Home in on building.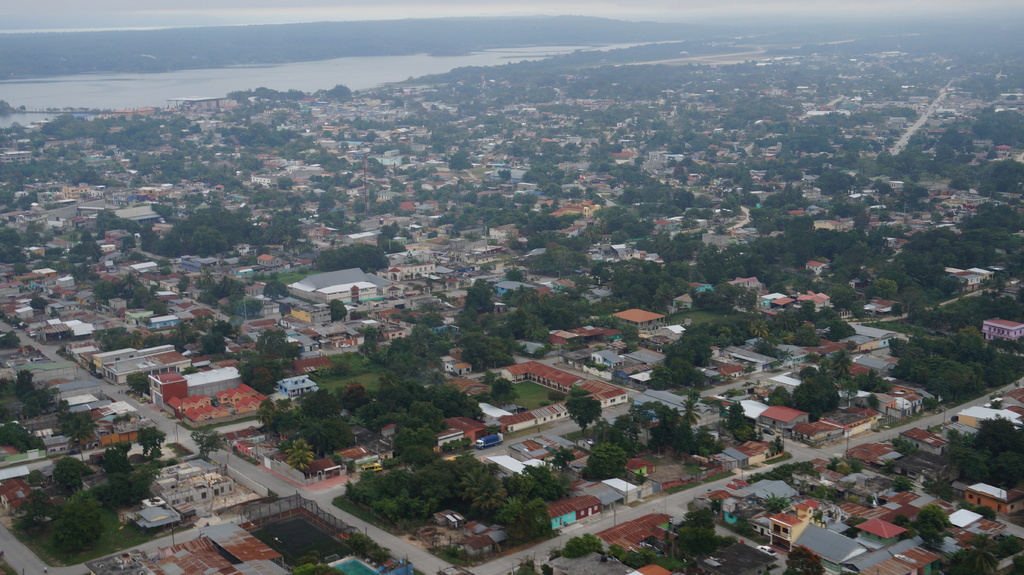
Homed in at l=293, t=442, r=390, b=471.
